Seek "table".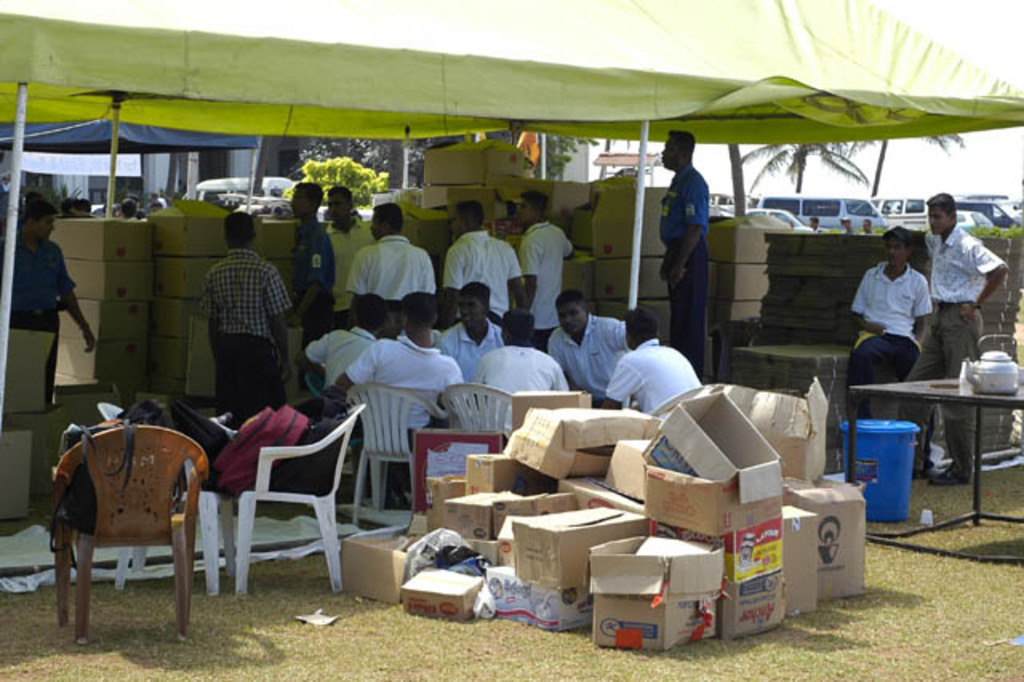
<box>840,368,1022,568</box>.
